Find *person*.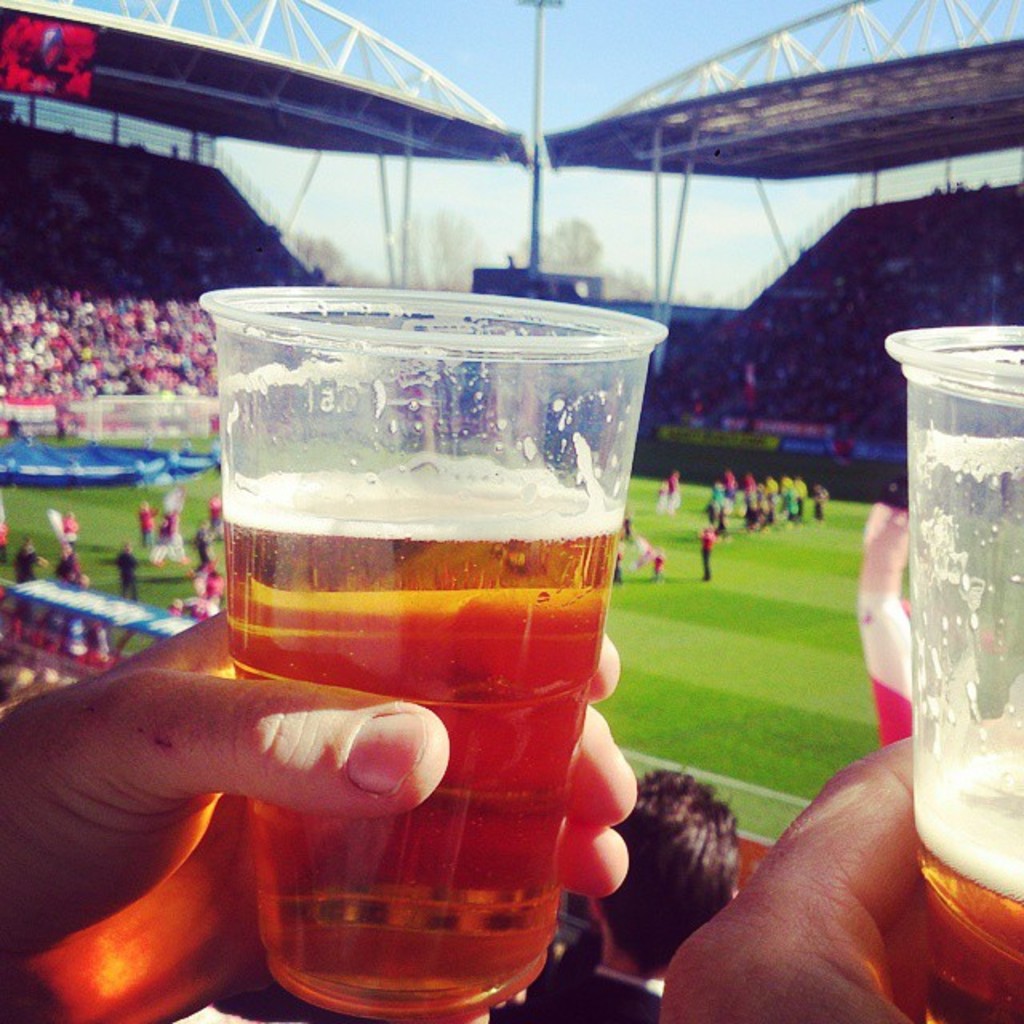
(x1=195, y1=526, x2=219, y2=555).
